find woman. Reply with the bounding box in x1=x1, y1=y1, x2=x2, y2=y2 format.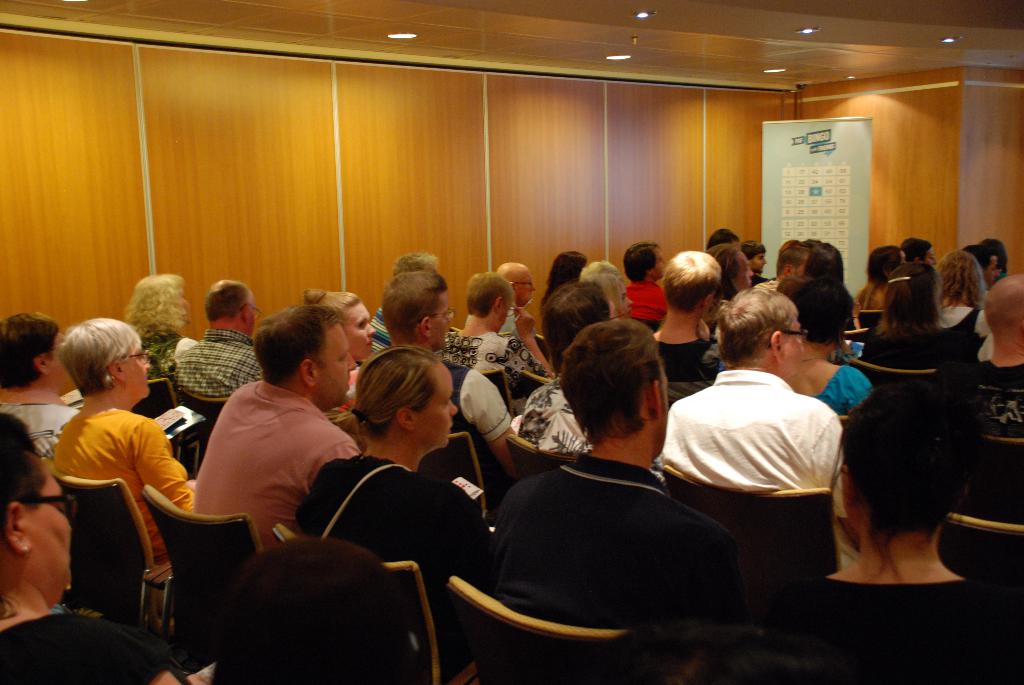
x1=865, y1=258, x2=957, y2=365.
